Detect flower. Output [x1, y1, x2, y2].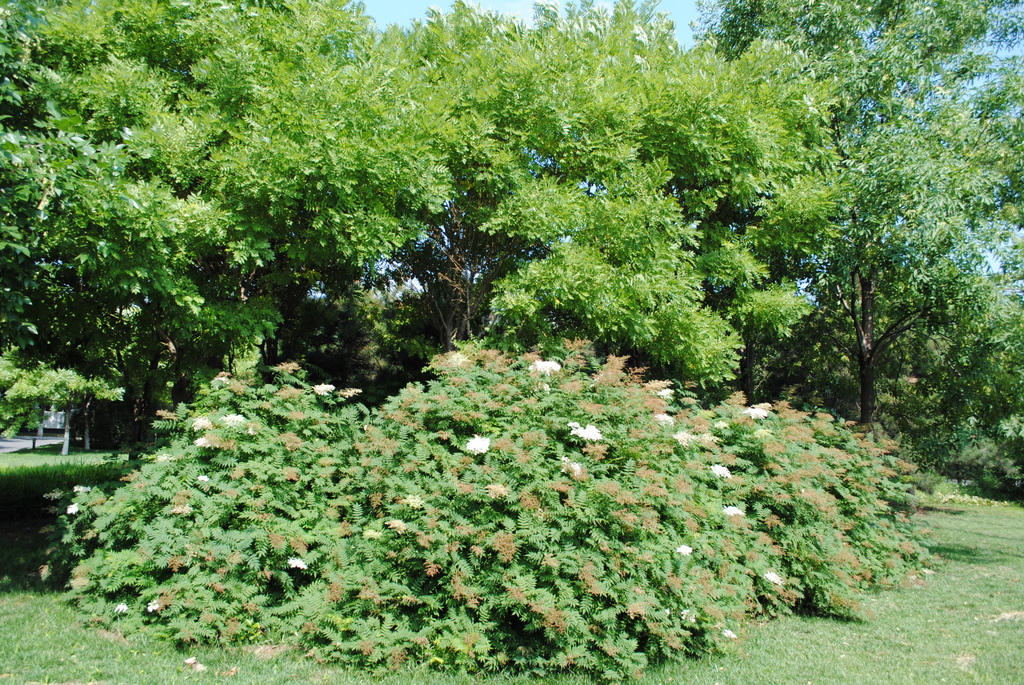
[312, 382, 332, 398].
